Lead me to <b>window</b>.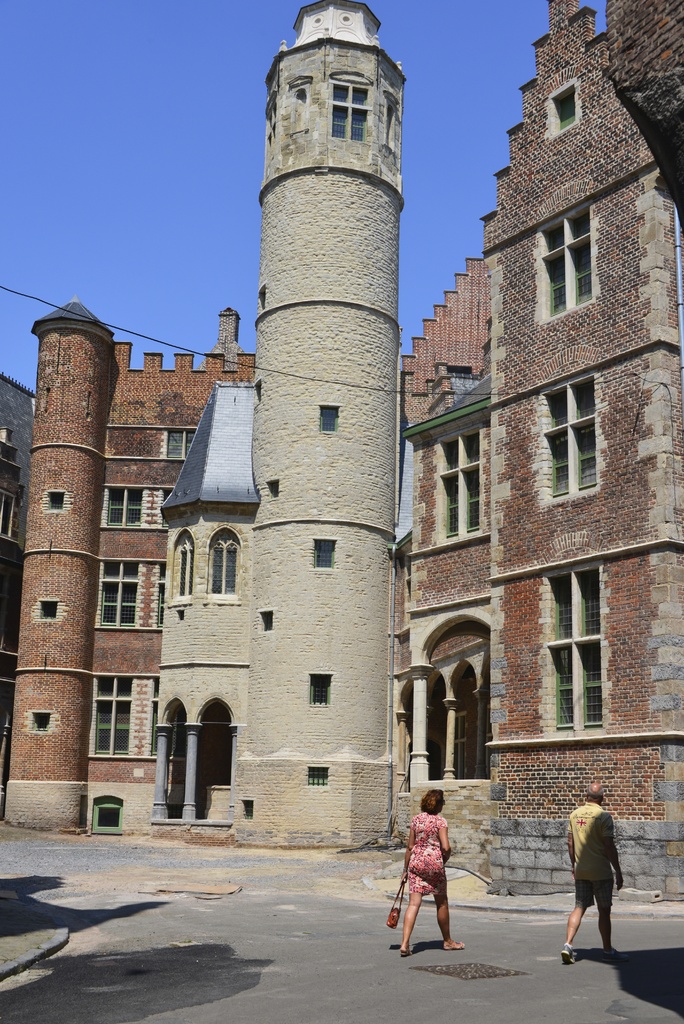
Lead to [86, 679, 127, 756].
